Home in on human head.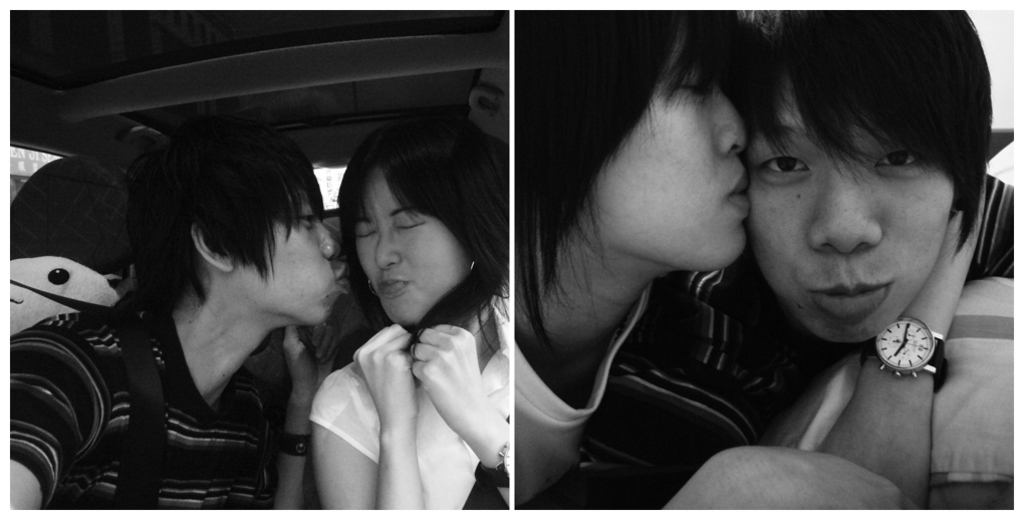
Homed in at region(544, 5, 768, 276).
